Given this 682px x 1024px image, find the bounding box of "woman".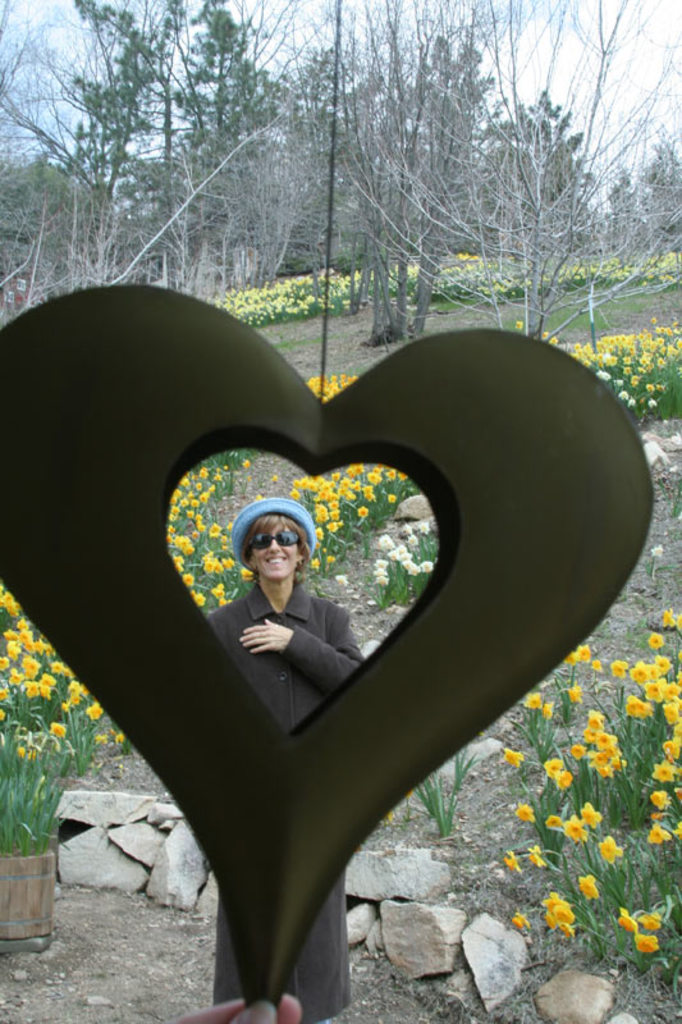
203, 512, 367, 1023.
